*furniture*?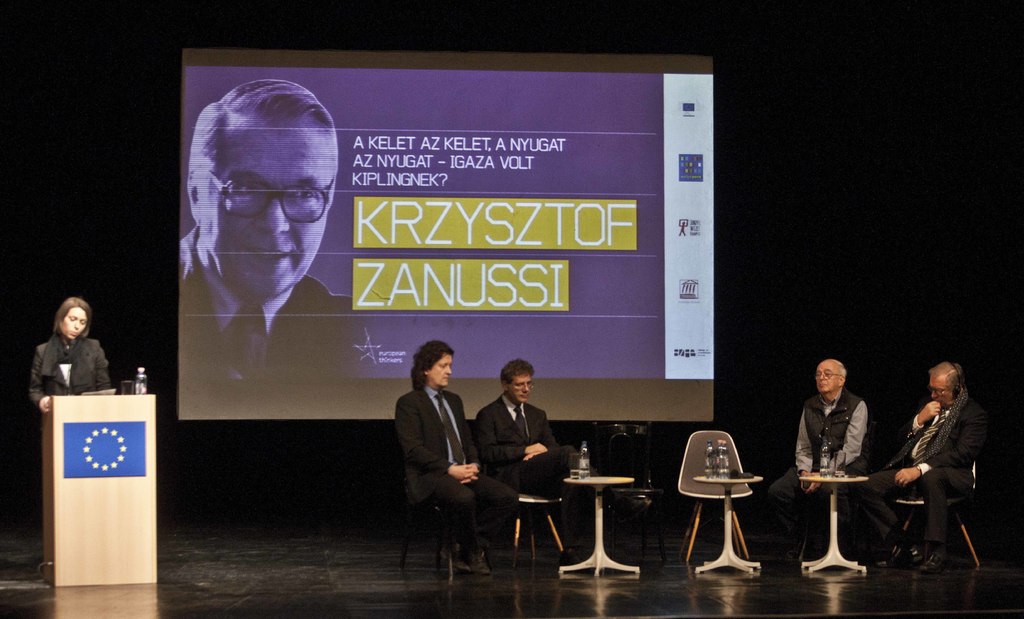
x1=394 y1=441 x2=445 y2=571
